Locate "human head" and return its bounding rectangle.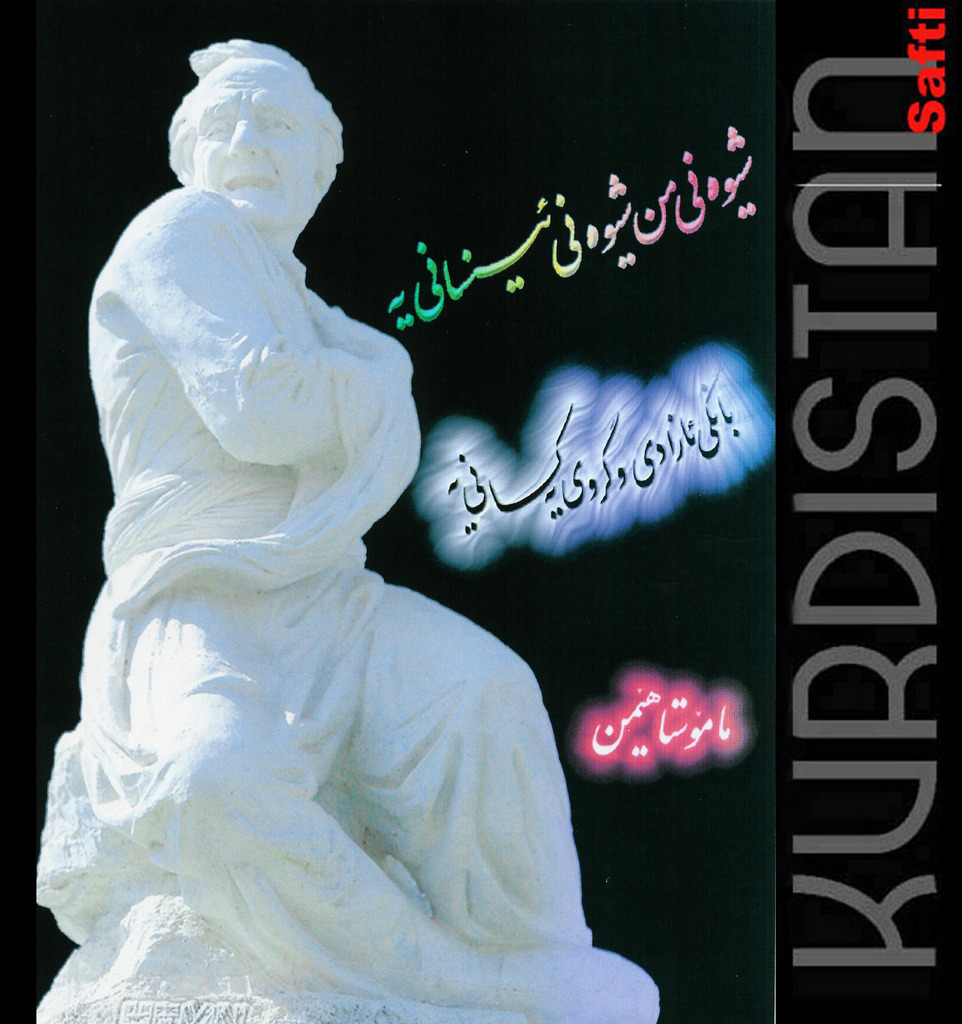
<bbox>169, 51, 351, 241</bbox>.
